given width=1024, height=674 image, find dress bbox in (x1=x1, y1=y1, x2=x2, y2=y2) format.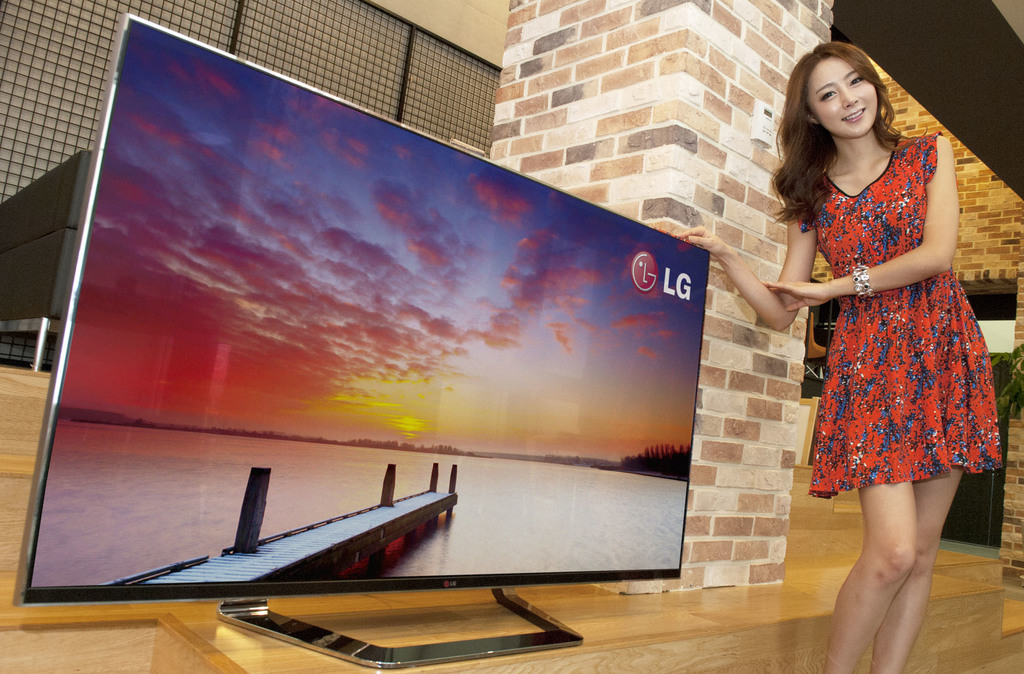
(x1=797, y1=132, x2=1002, y2=501).
